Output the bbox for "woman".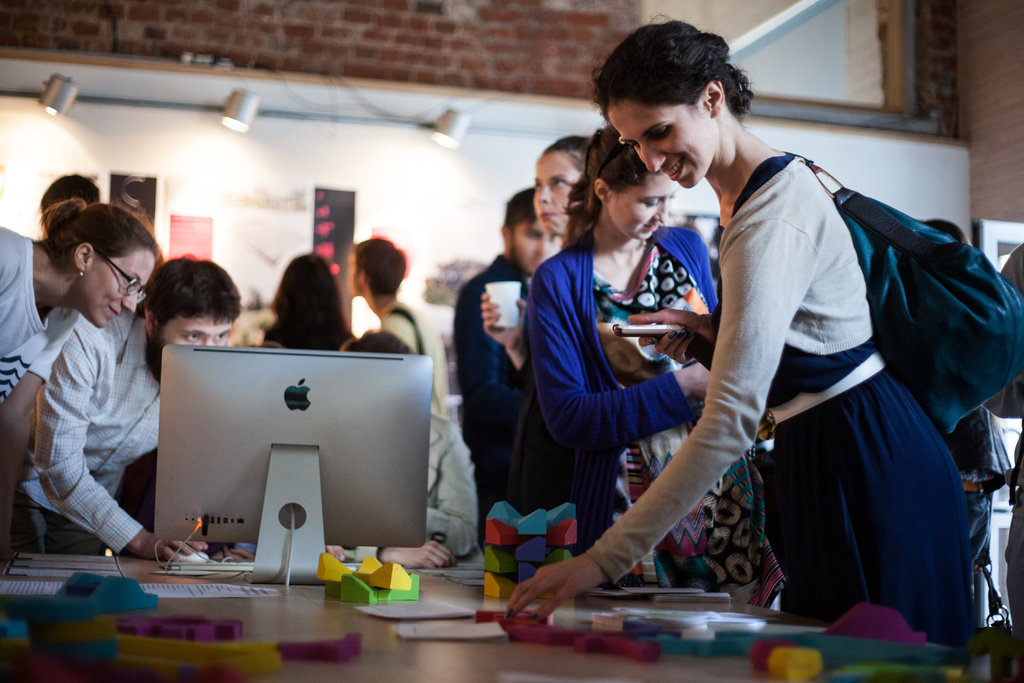
(left=478, top=132, right=604, bottom=502).
